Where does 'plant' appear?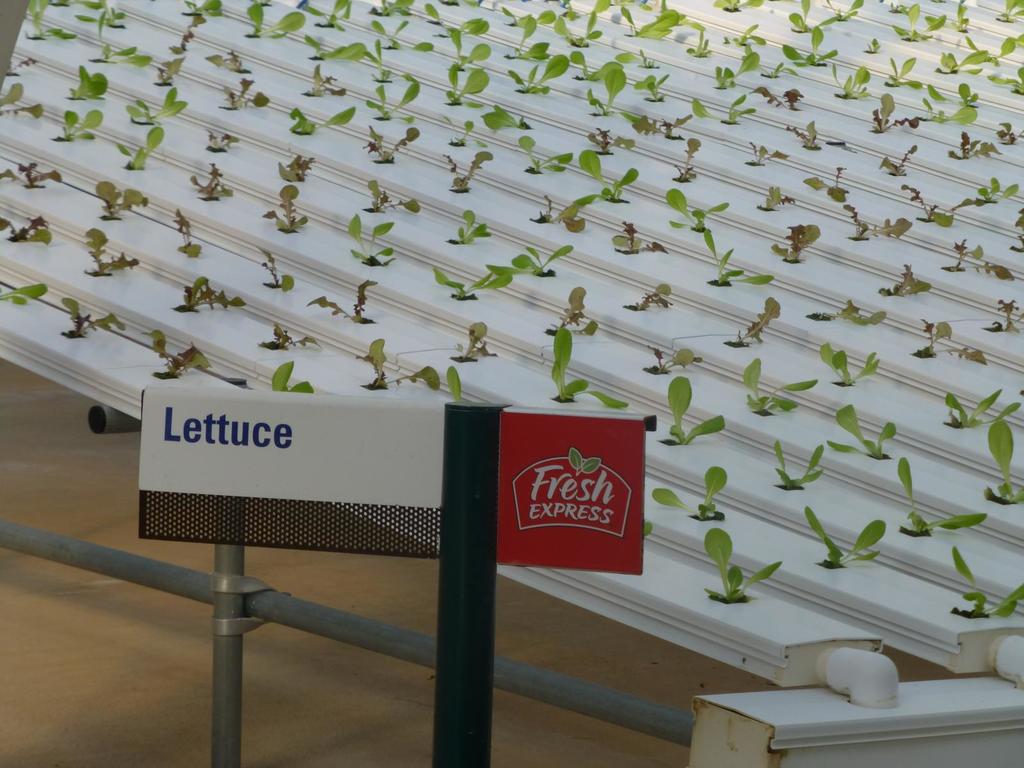
Appears at 827/0/864/19.
